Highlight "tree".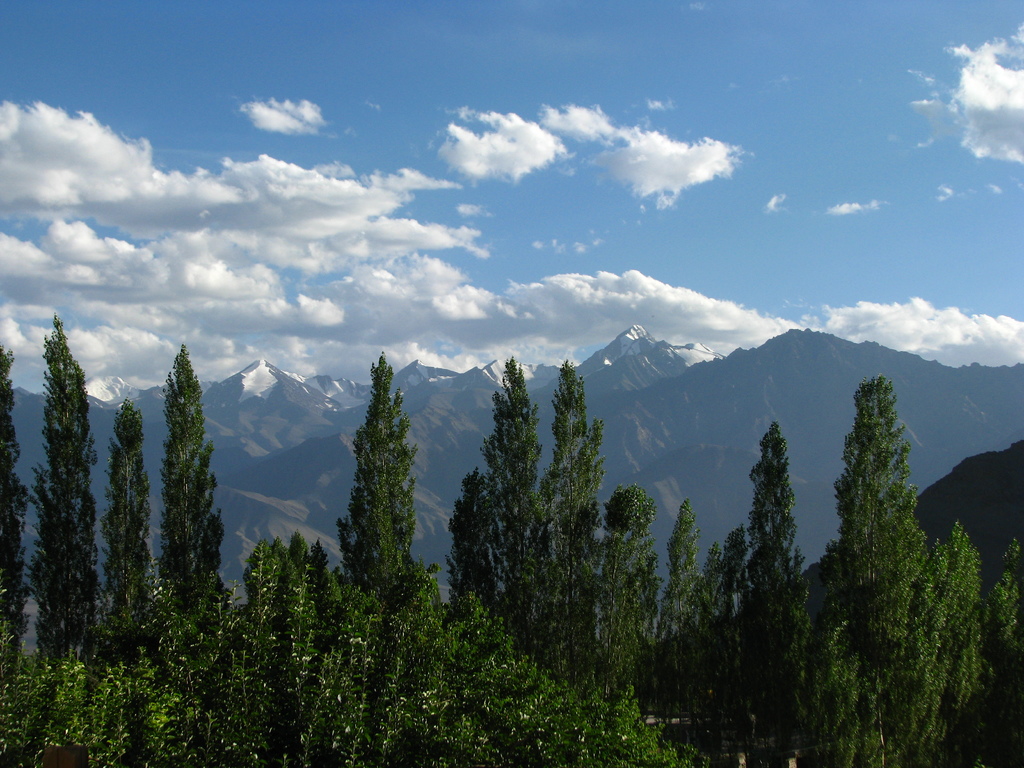
Highlighted region: 683 534 751 767.
